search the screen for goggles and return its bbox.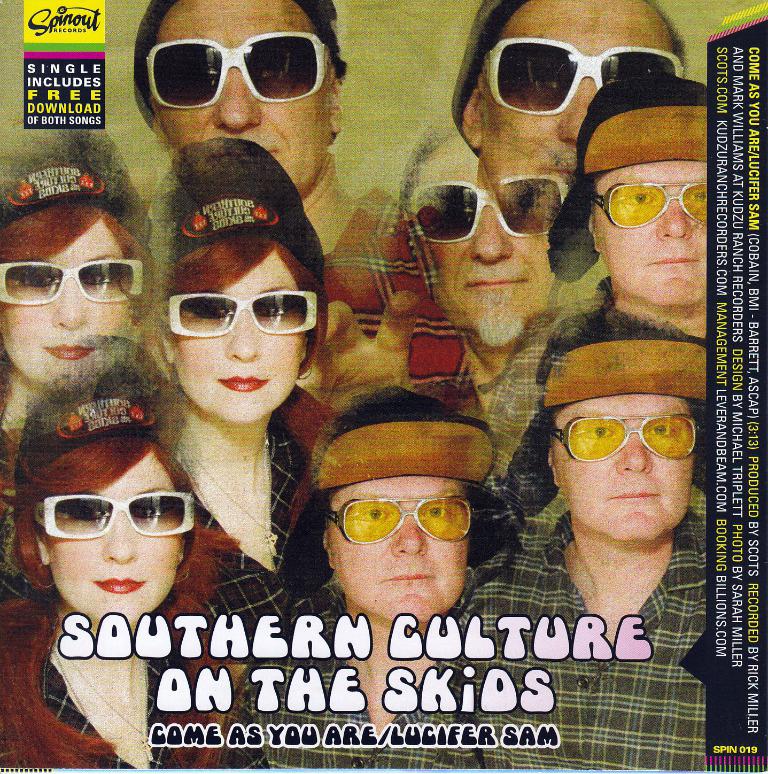
Found: 0:259:148:304.
